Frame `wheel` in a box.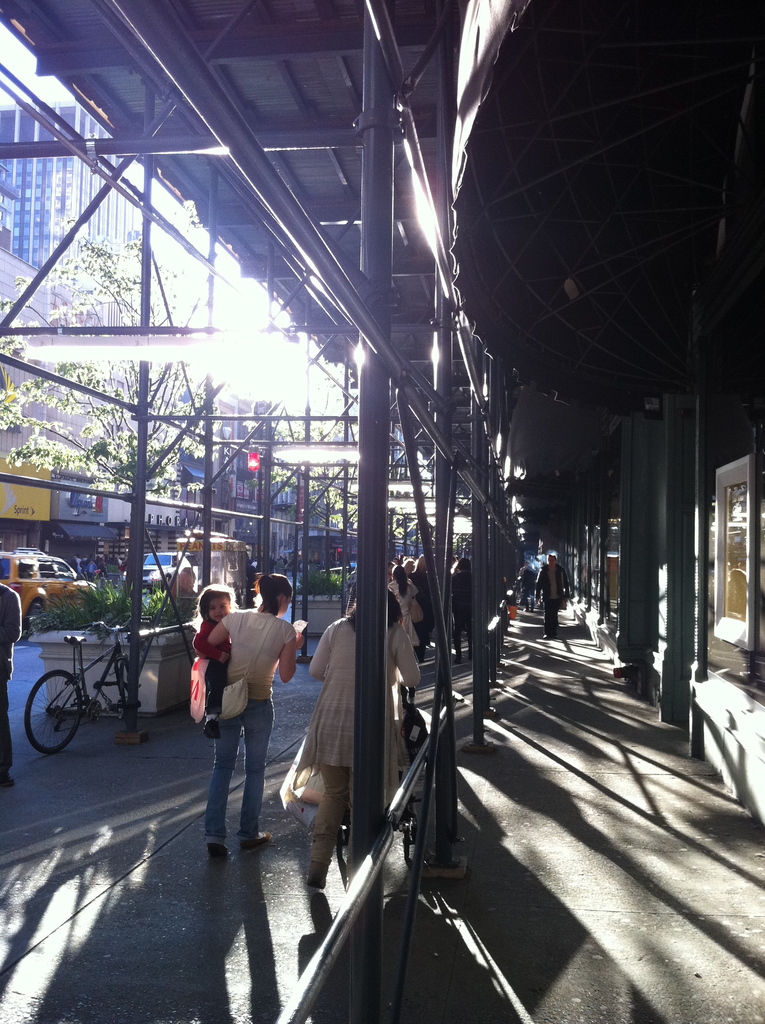
rect(116, 657, 129, 725).
